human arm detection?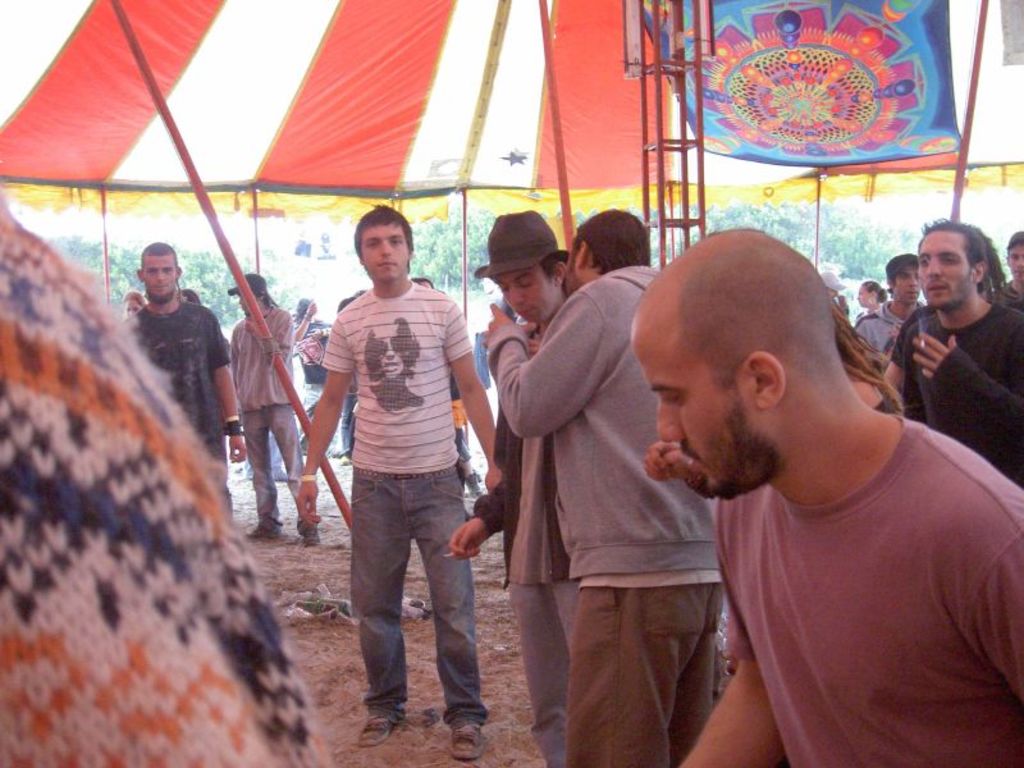
[x1=280, y1=301, x2=365, y2=543]
